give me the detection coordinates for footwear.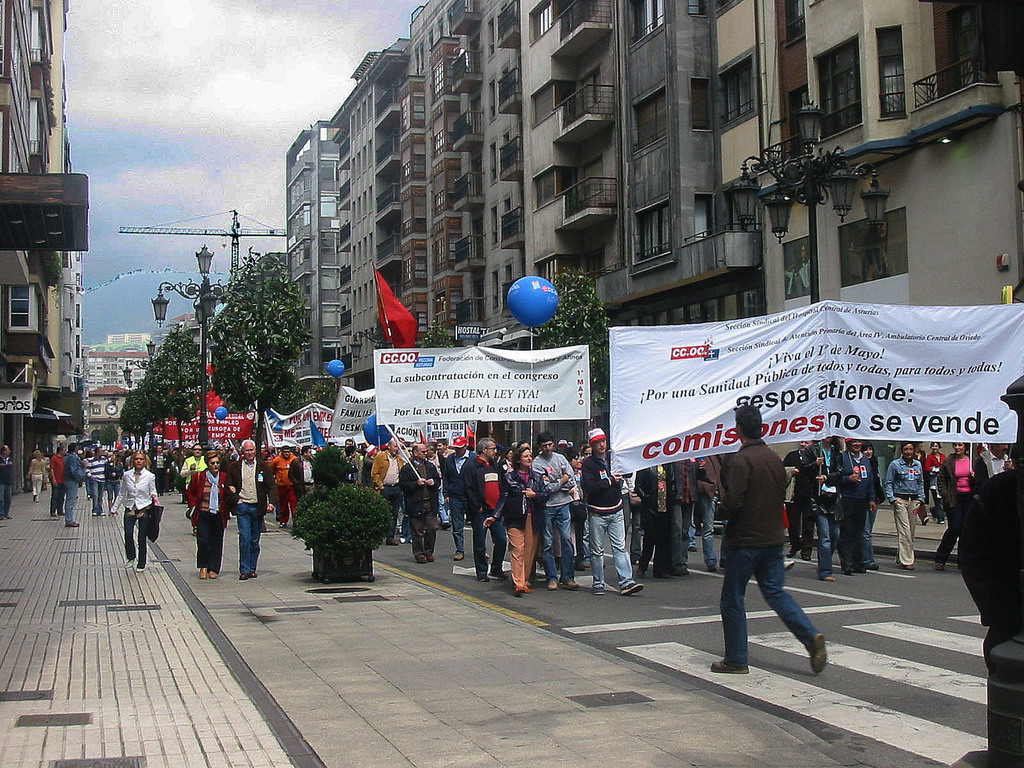
(left=619, top=585, right=645, bottom=596).
